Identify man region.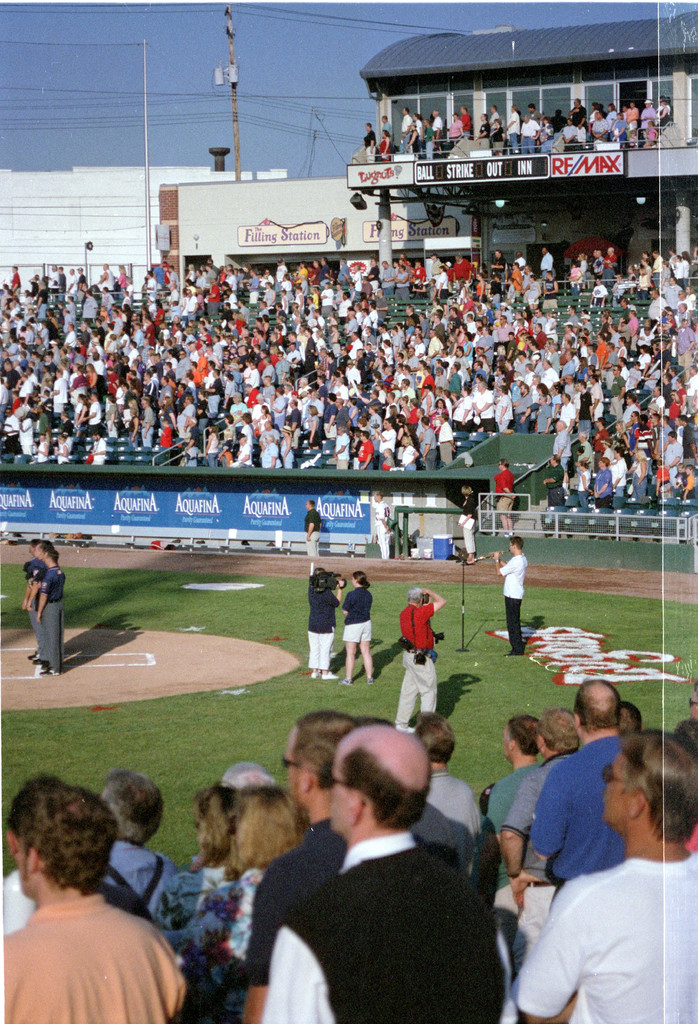
Region: 588,371,609,423.
